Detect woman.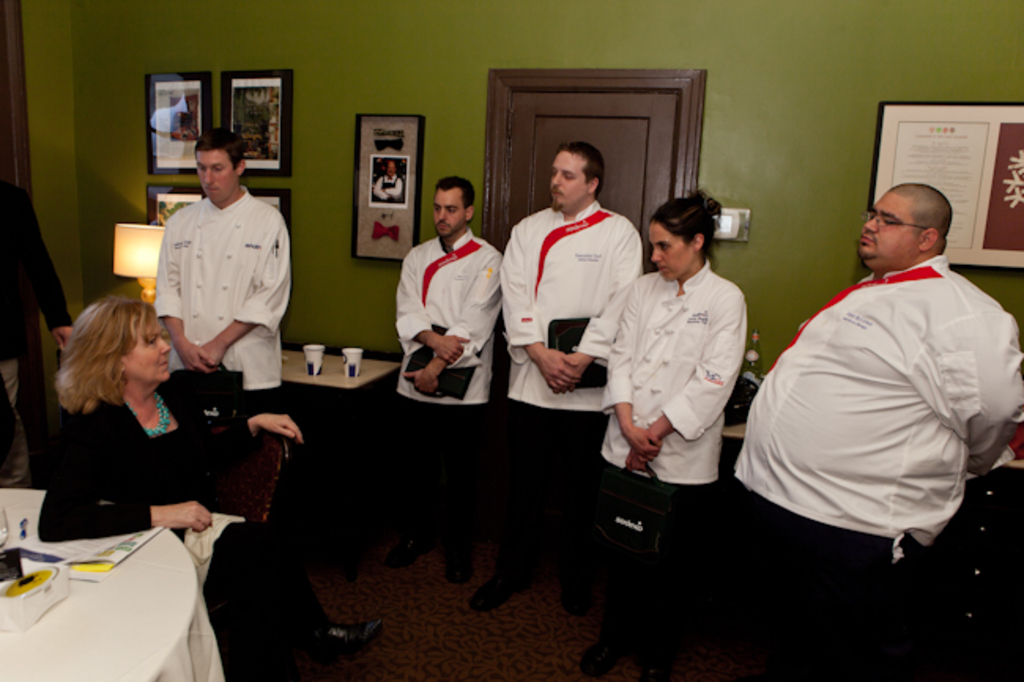
Detected at <region>597, 183, 751, 665</region>.
